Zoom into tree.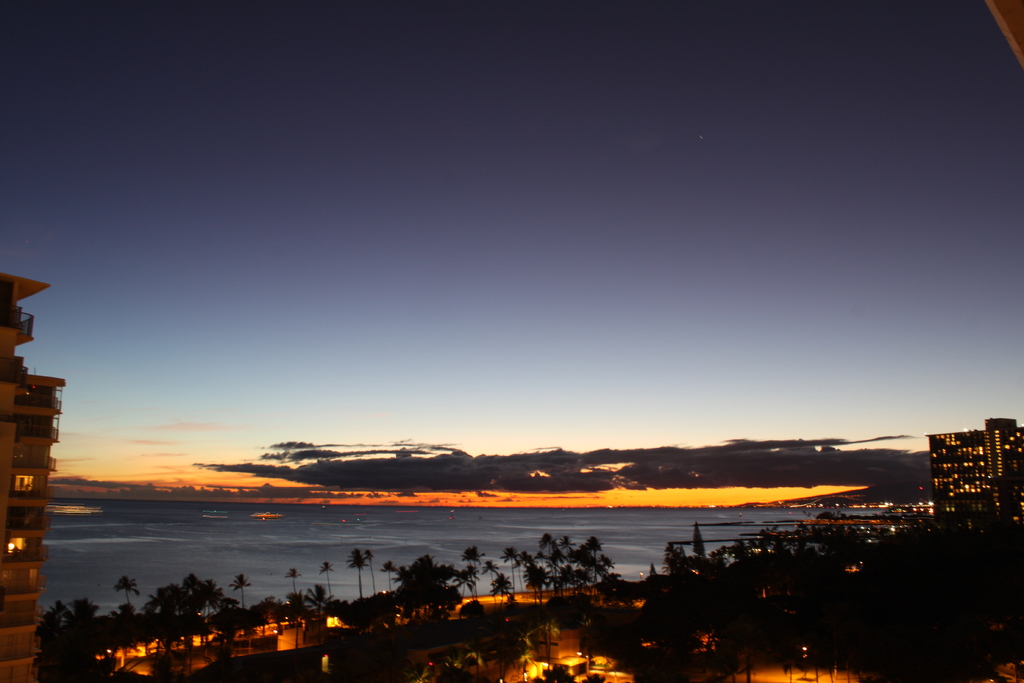
Zoom target: 383:559:393:592.
